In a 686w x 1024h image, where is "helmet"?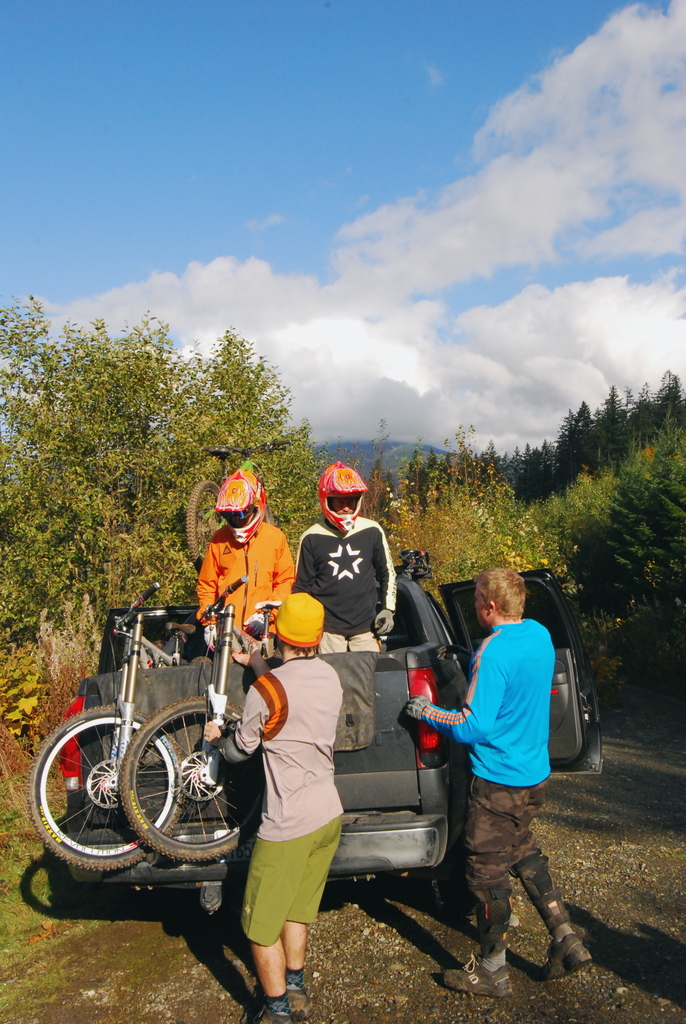
265/585/324/645.
